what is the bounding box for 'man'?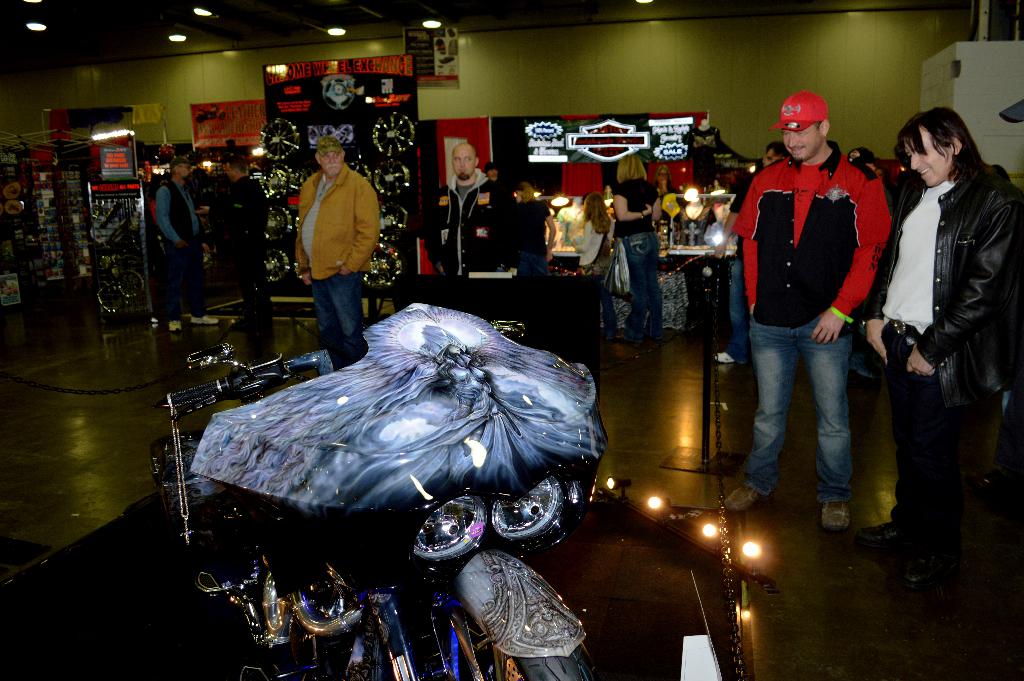
732 99 910 546.
